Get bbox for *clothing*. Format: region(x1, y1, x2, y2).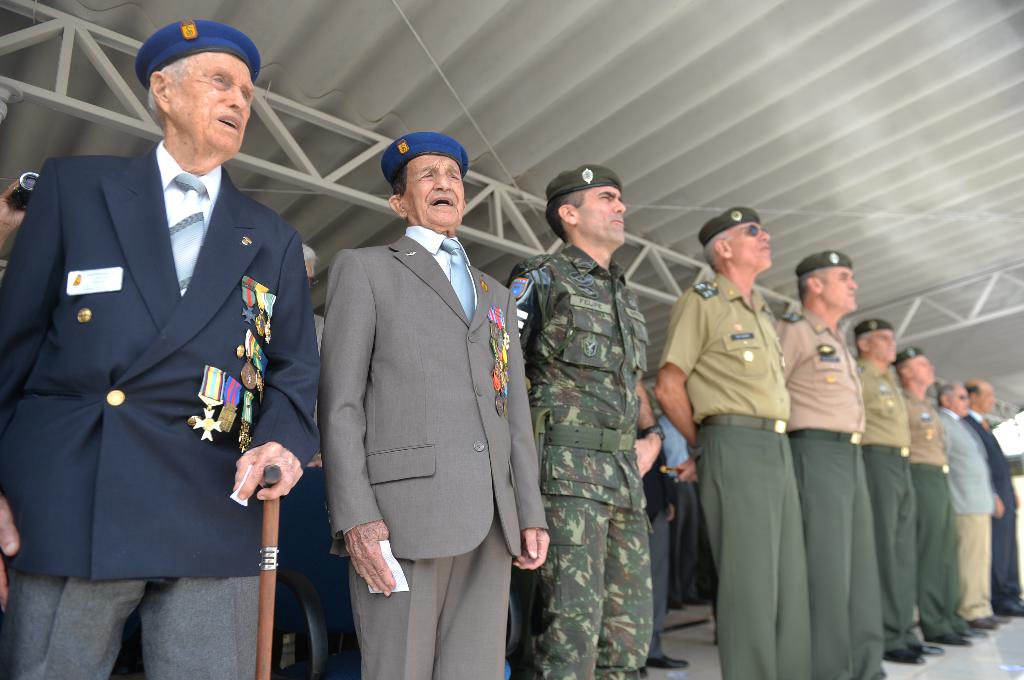
region(519, 280, 629, 459).
